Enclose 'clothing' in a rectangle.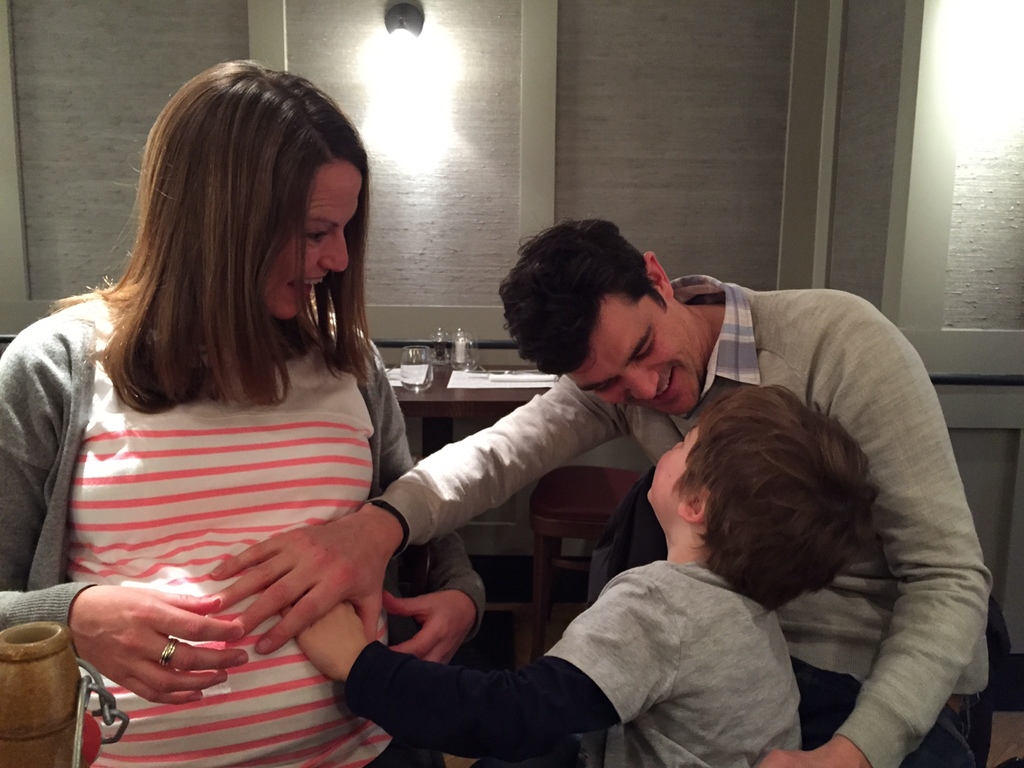
left=345, top=460, right=809, bottom=742.
